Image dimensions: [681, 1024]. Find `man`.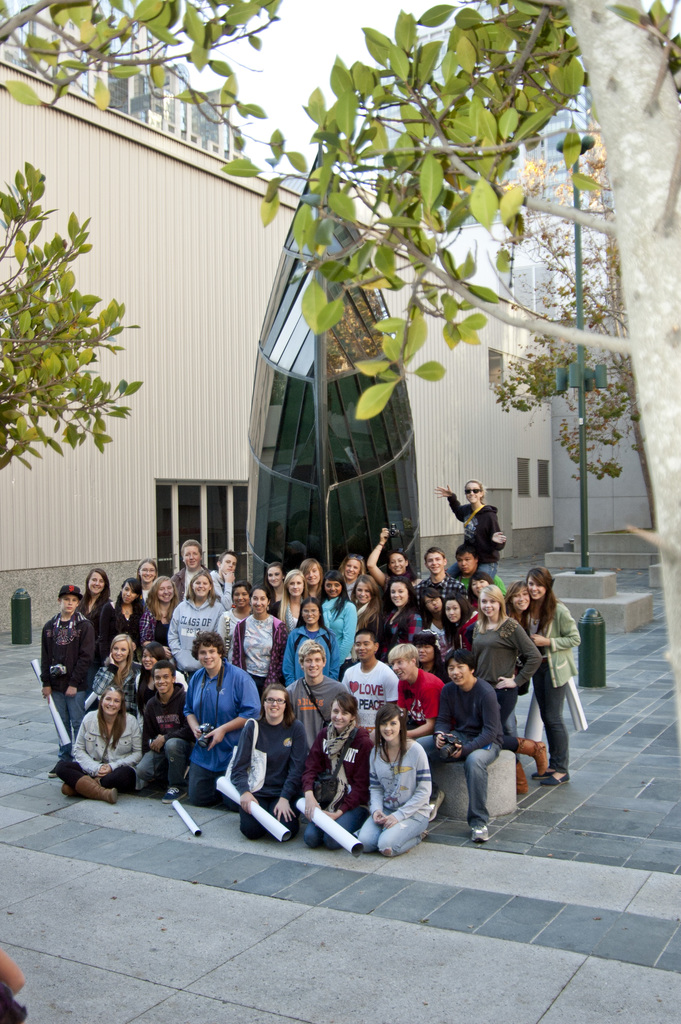
left=383, top=639, right=445, bottom=826.
